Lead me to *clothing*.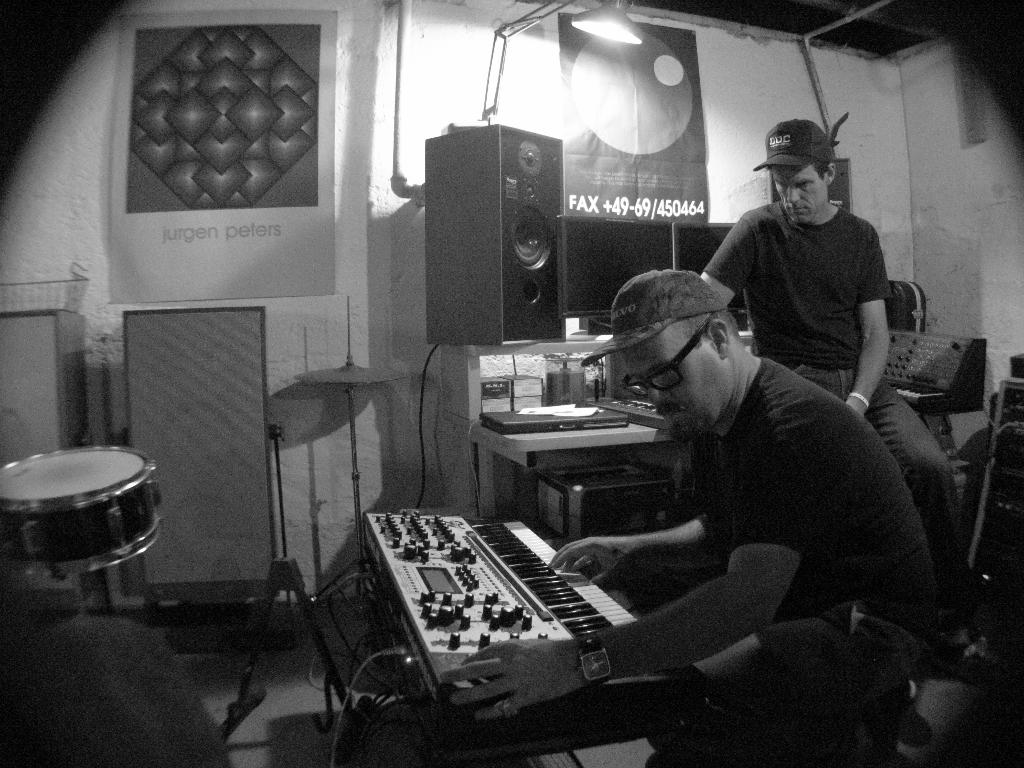
Lead to bbox=[680, 346, 954, 732].
